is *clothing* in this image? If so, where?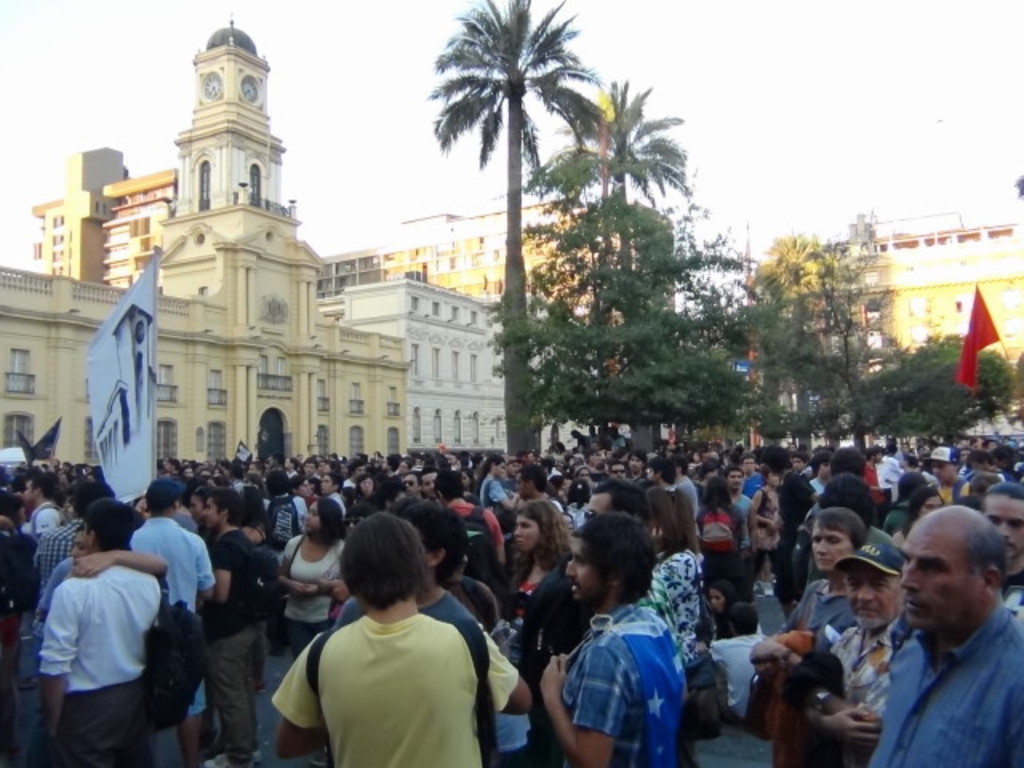
Yes, at locate(286, 533, 342, 638).
